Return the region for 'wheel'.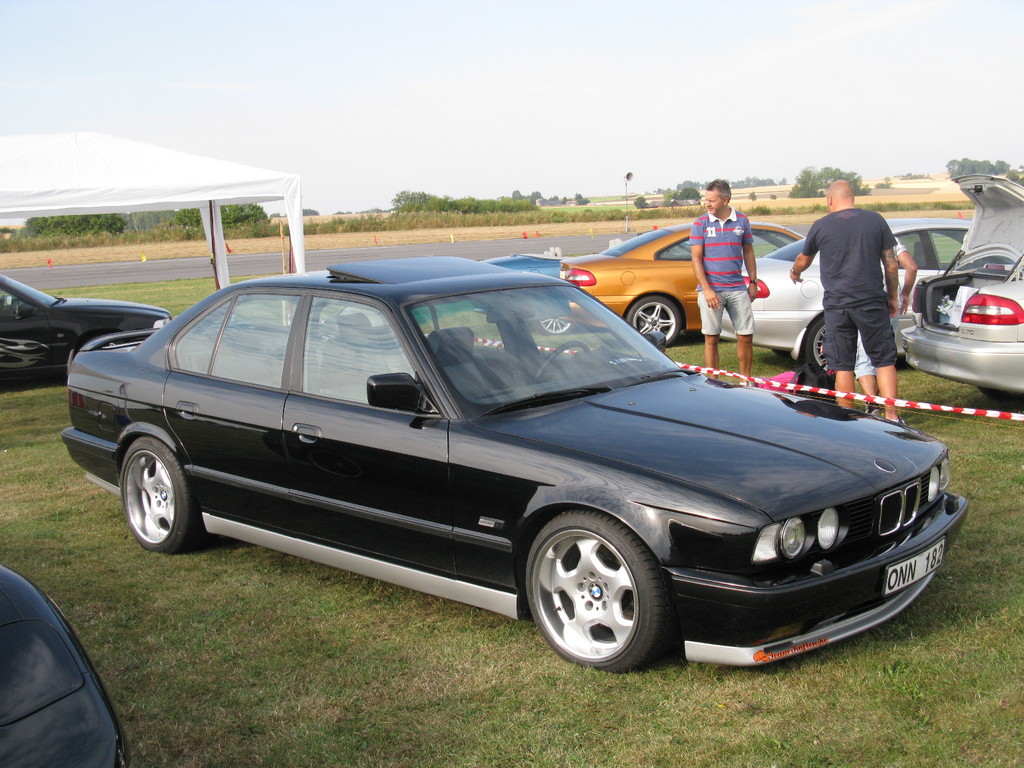
crop(805, 319, 829, 380).
